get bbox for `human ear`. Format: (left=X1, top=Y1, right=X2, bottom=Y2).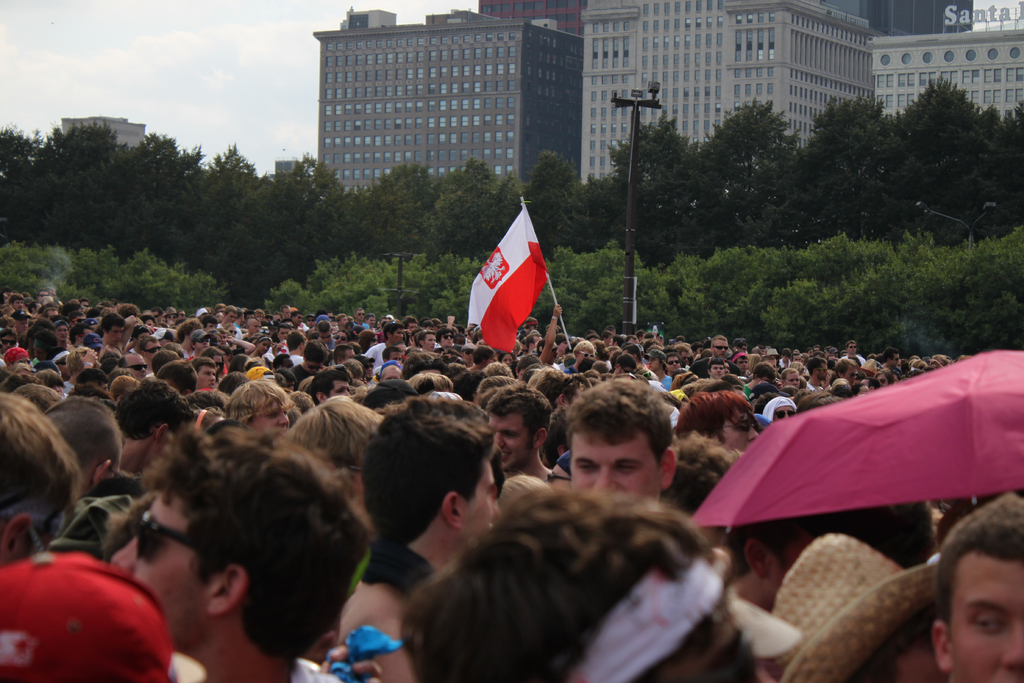
(left=933, top=621, right=953, bottom=670).
